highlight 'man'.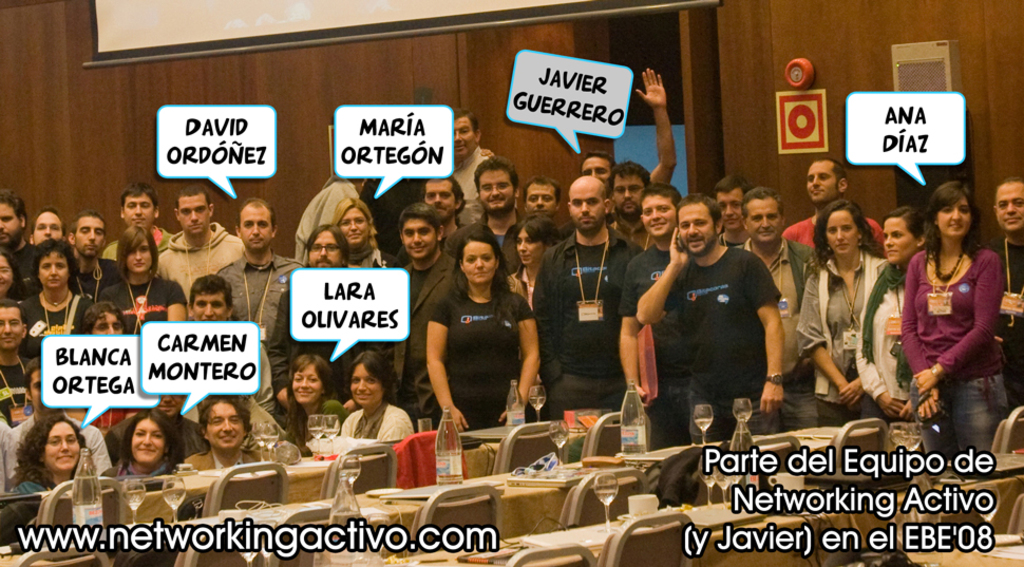
Highlighted region: [left=733, top=186, right=818, bottom=431].
